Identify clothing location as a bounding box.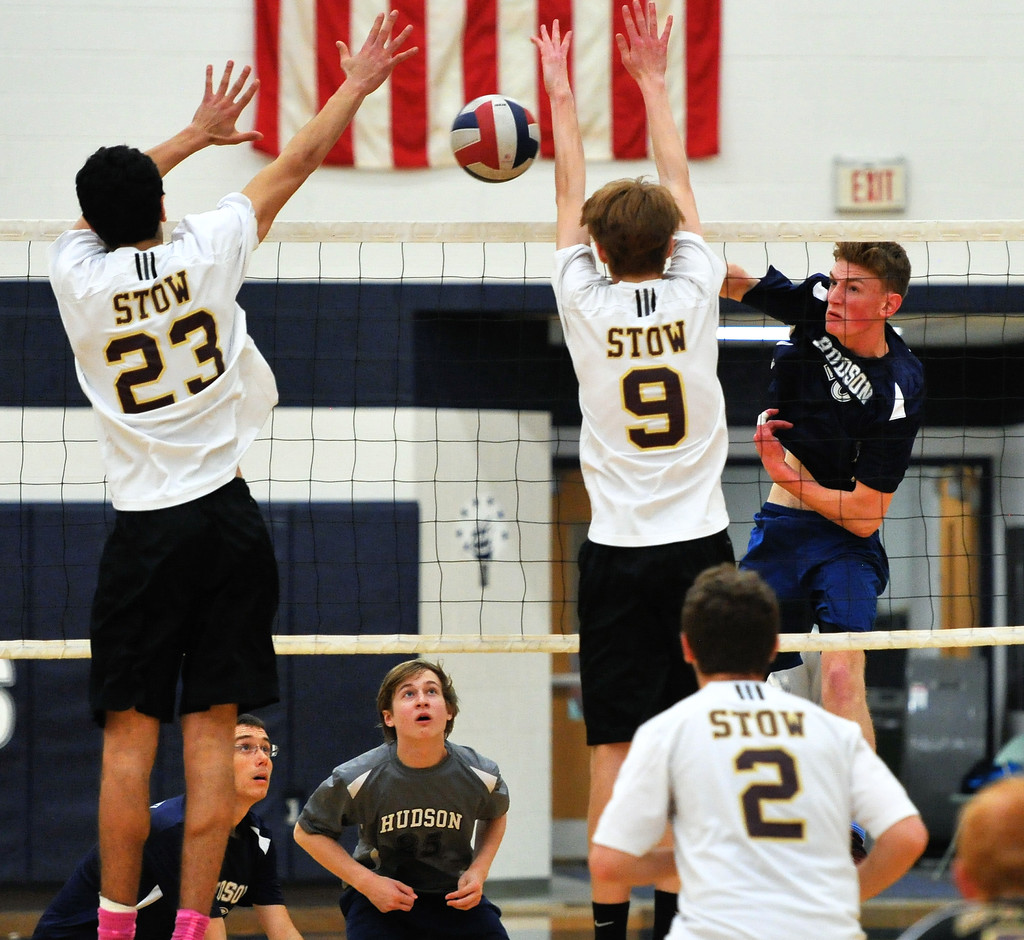
bbox(32, 793, 281, 939).
